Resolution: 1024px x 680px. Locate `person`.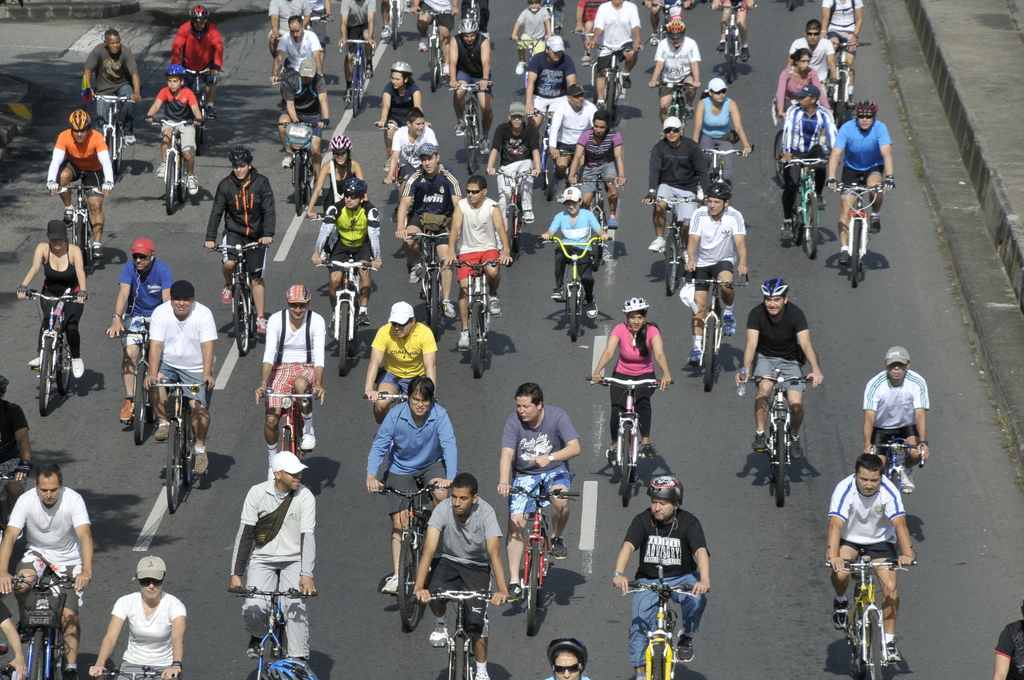
box(360, 375, 462, 601).
